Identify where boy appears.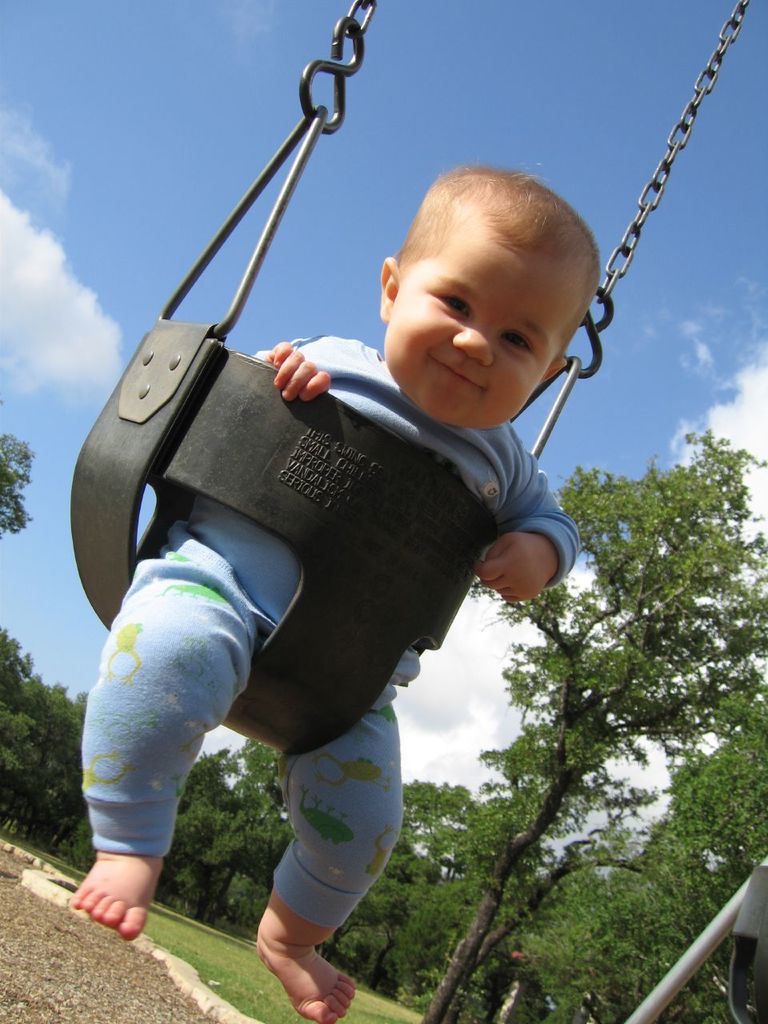
Appears at bbox=[81, 165, 582, 1022].
